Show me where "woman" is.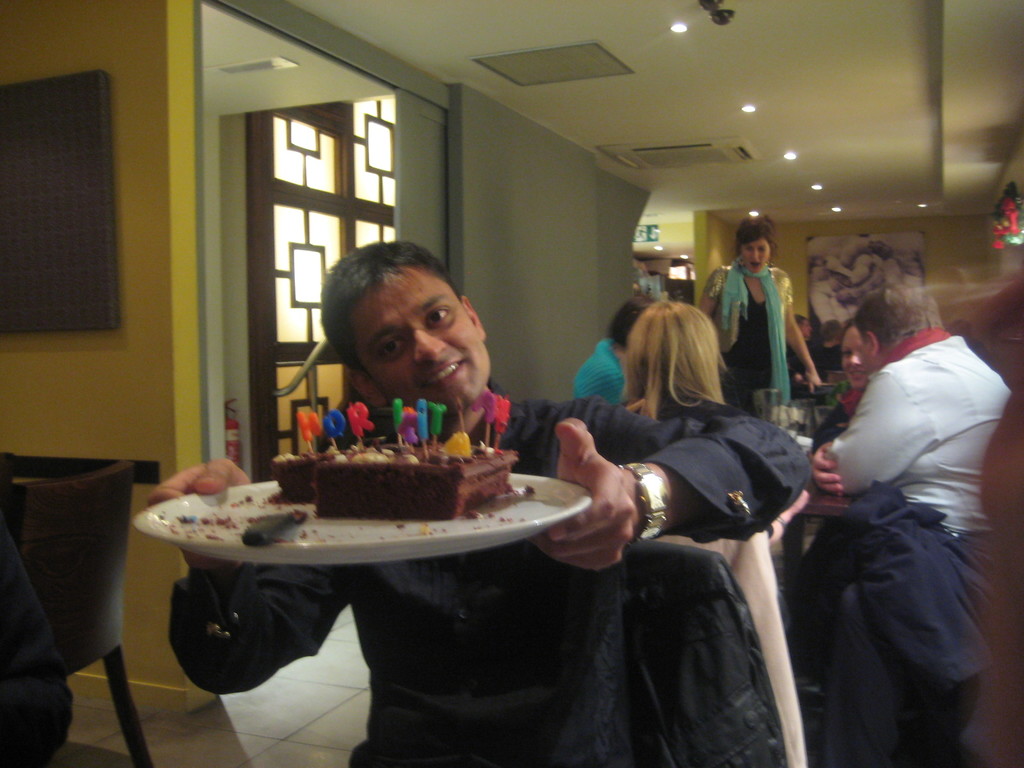
"woman" is at select_region(618, 296, 809, 541).
